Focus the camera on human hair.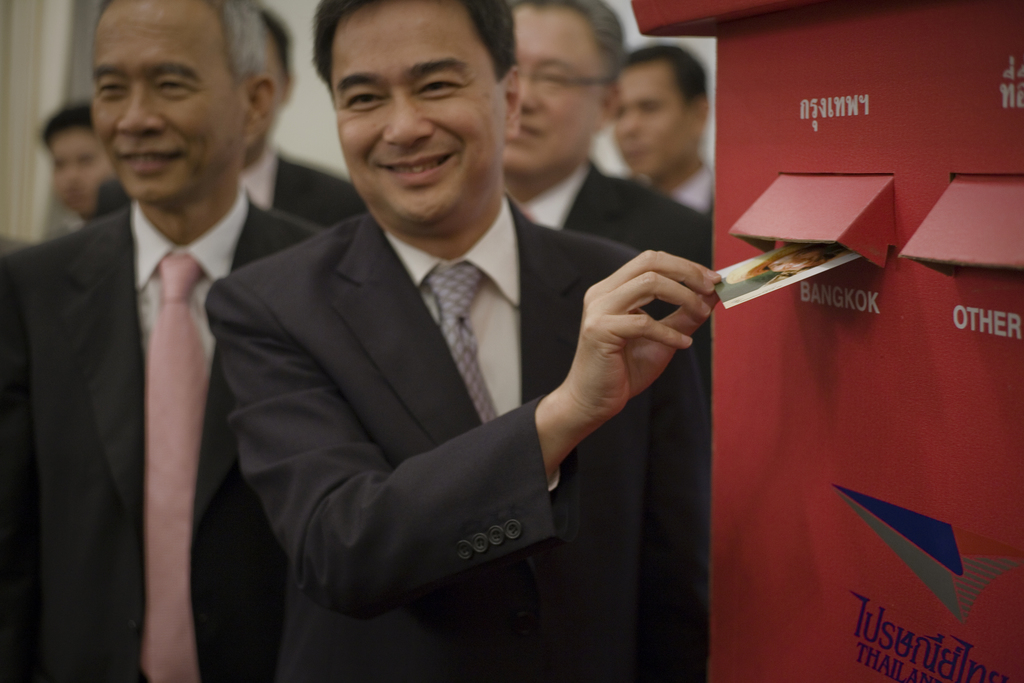
Focus region: rect(309, 0, 521, 77).
